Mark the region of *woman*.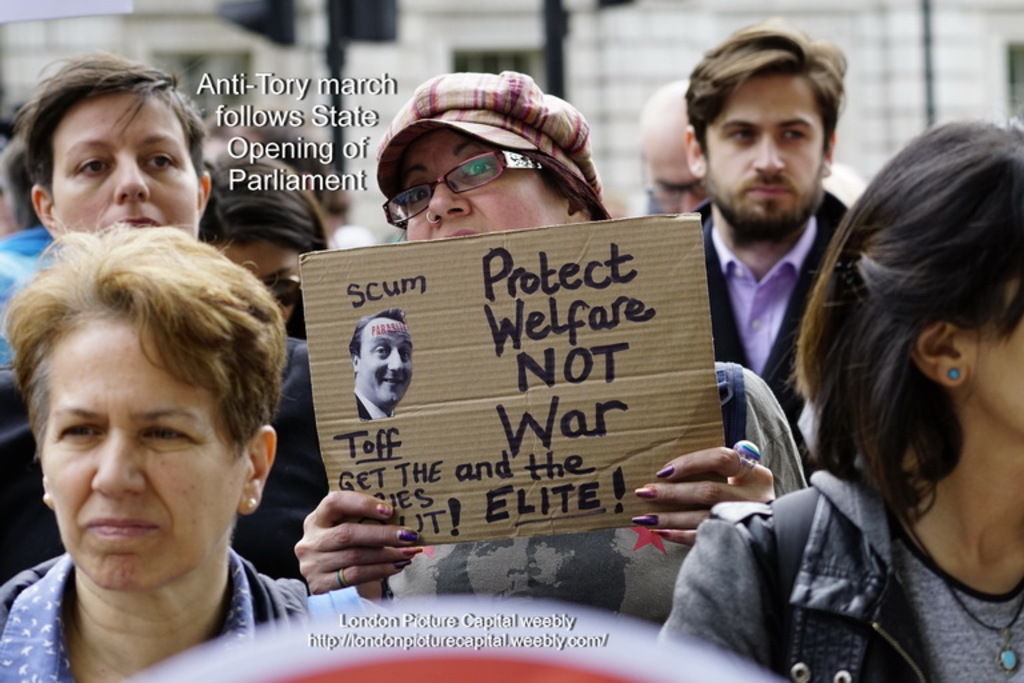
Region: region(296, 72, 811, 632).
